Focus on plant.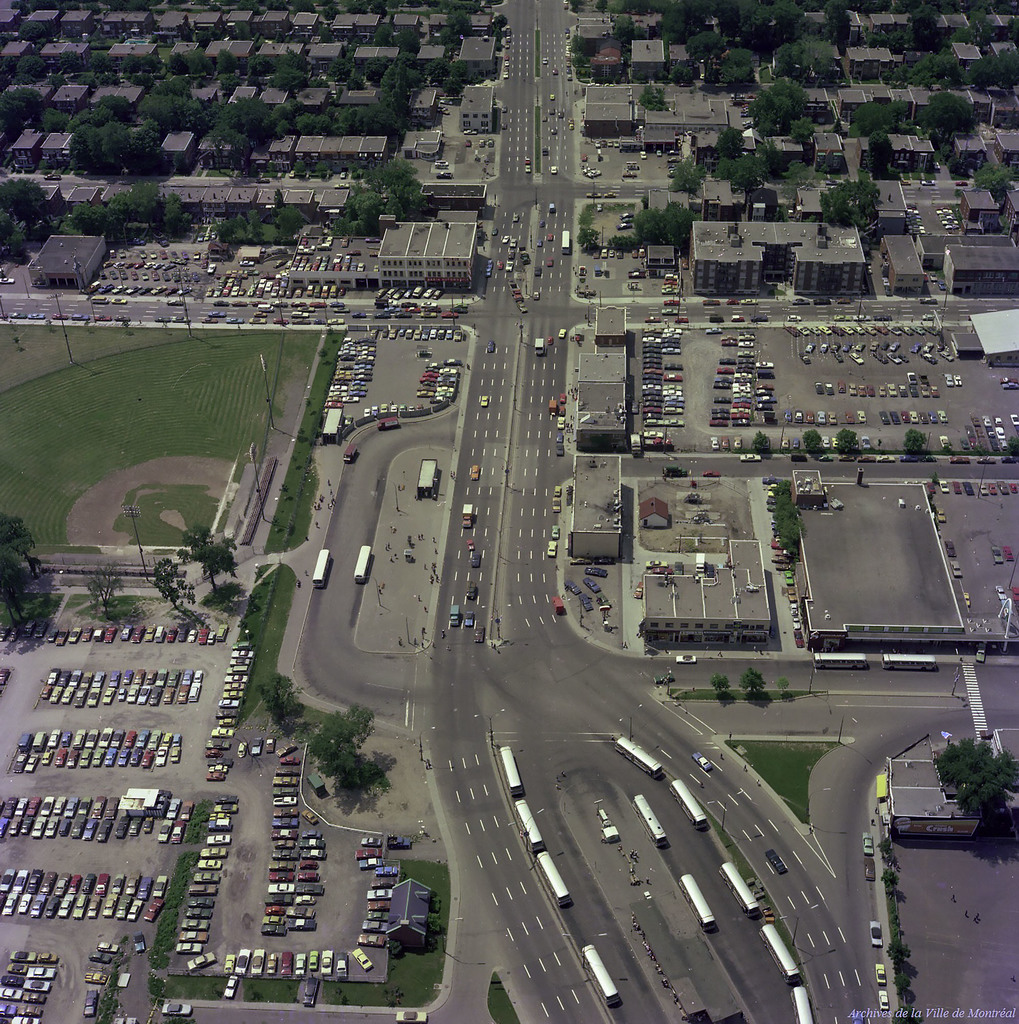
Focused at rect(316, 975, 383, 1004).
